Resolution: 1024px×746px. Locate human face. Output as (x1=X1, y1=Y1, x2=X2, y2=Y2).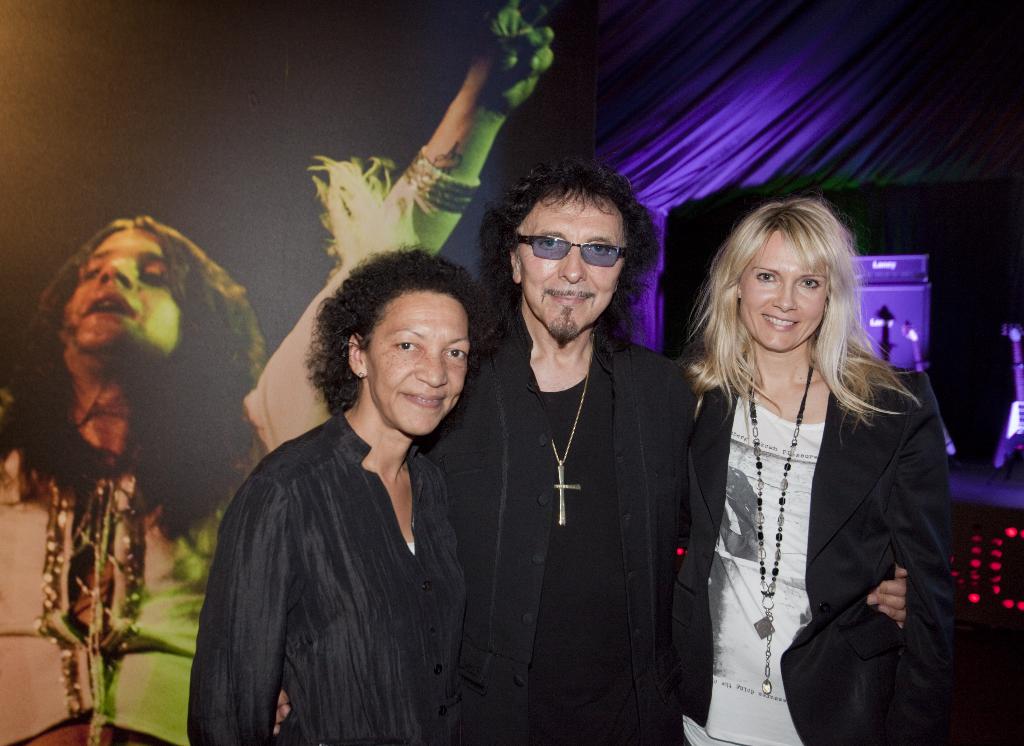
(x1=516, y1=190, x2=626, y2=341).
